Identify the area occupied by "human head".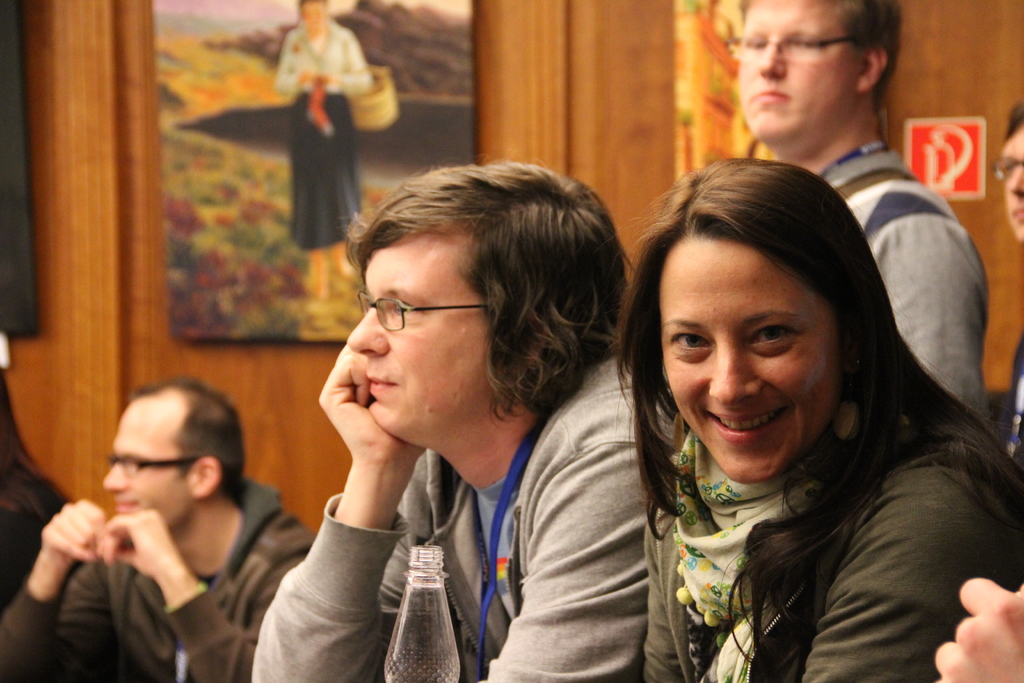
Area: l=737, t=0, r=901, b=144.
